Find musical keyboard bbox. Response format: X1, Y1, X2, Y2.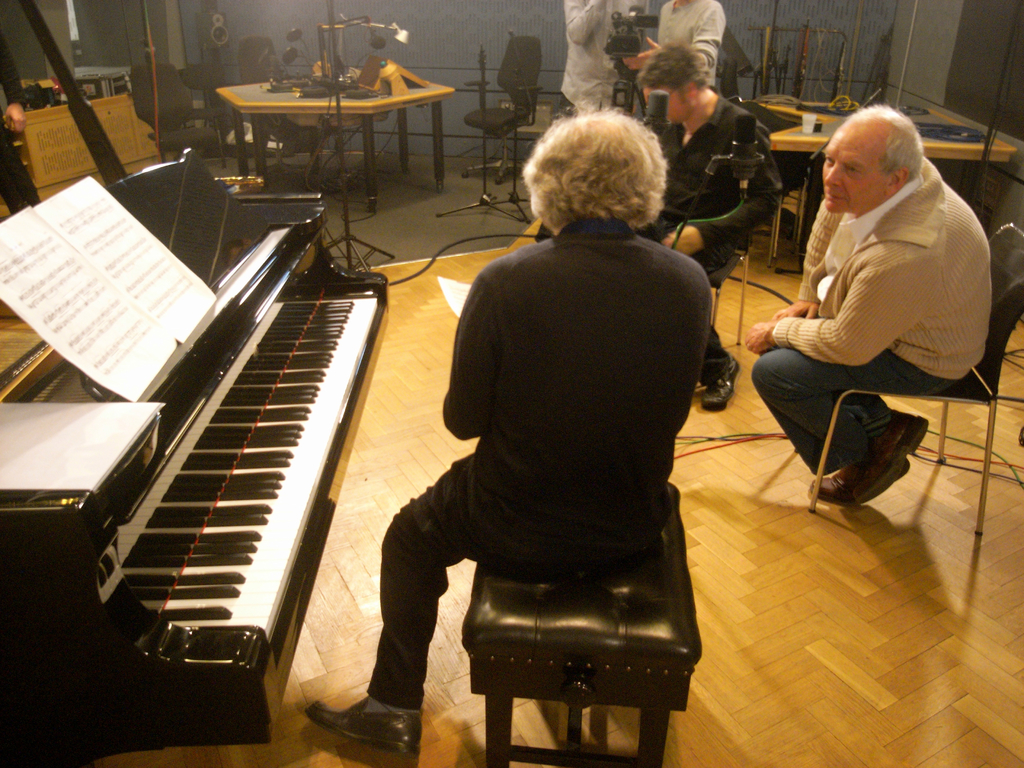
121, 297, 380, 644.
